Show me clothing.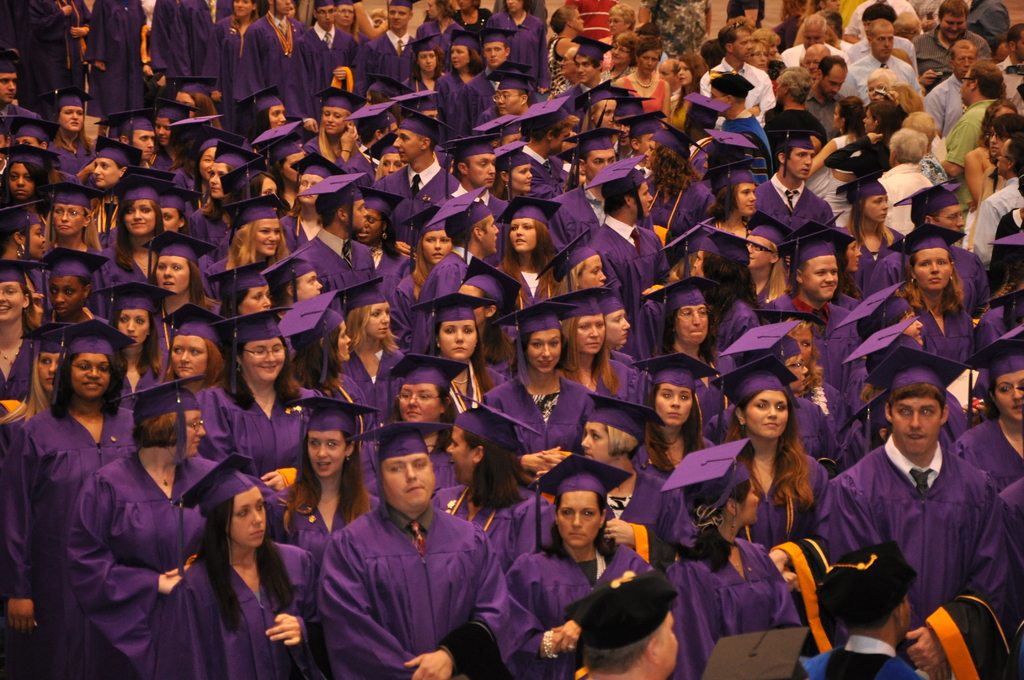
clothing is here: x1=237, y1=0, x2=323, y2=118.
